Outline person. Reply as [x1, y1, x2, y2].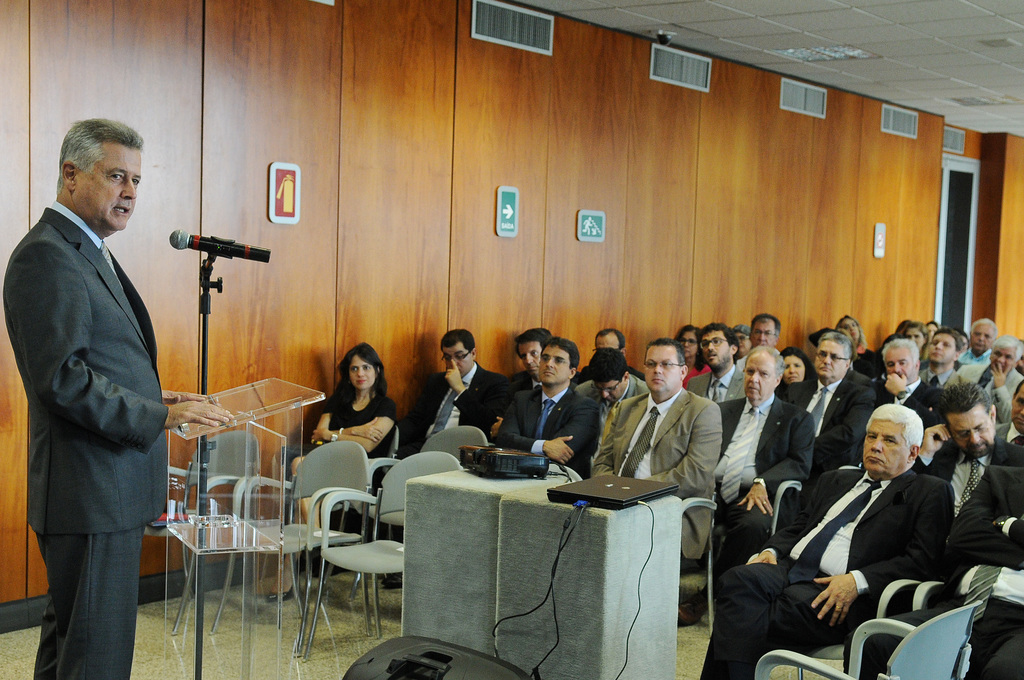
[872, 337, 940, 426].
